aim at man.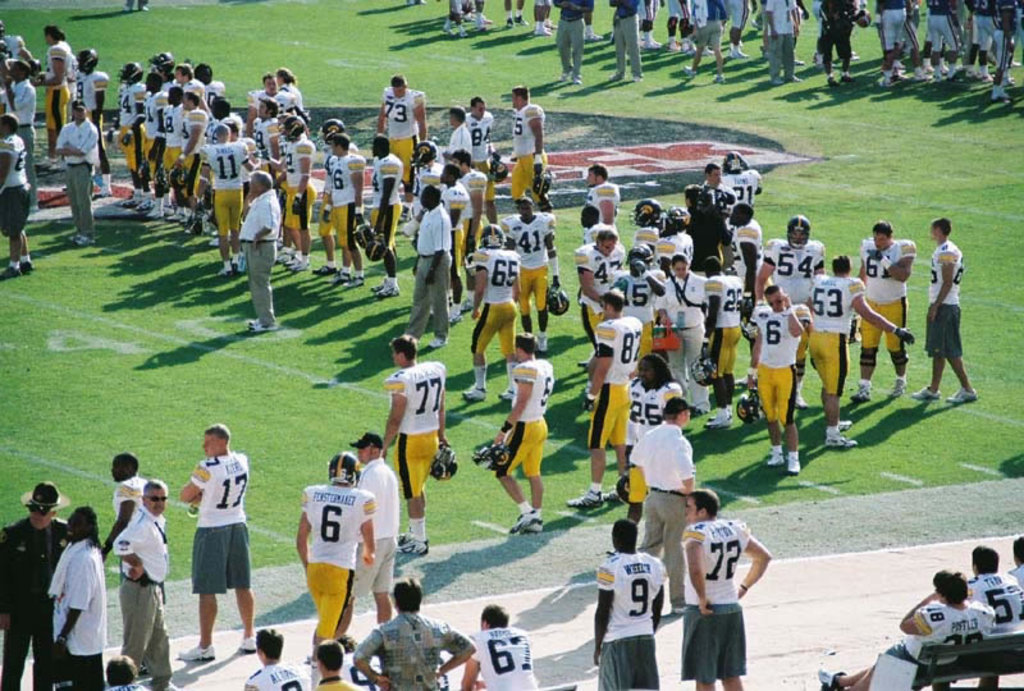
Aimed at (left=221, top=114, right=261, bottom=178).
